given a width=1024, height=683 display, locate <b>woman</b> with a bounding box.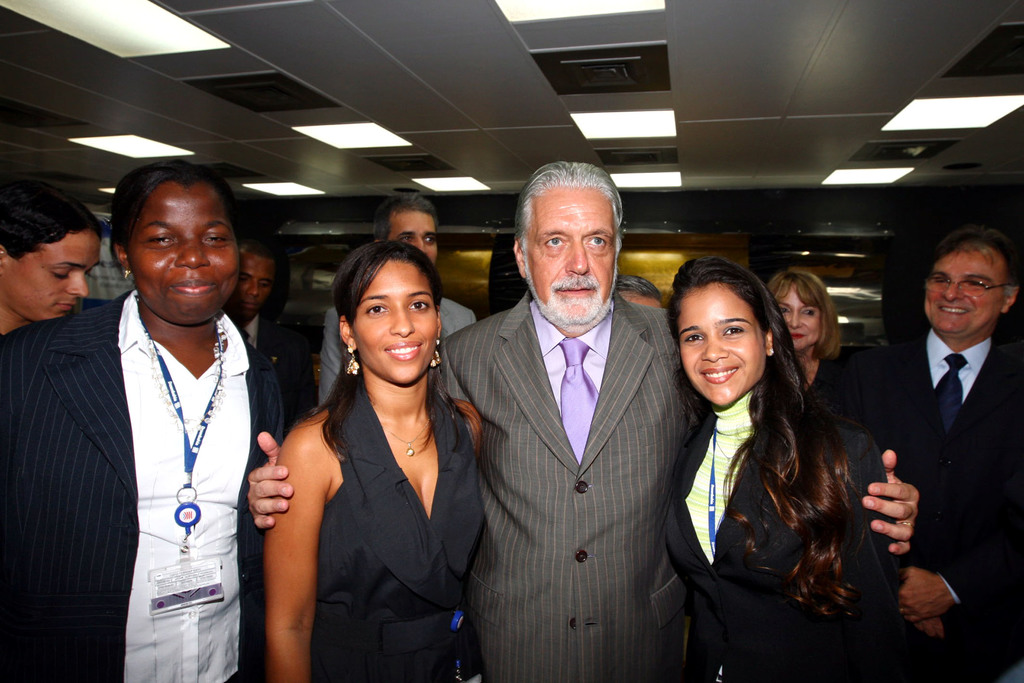
Located: {"left": 771, "top": 263, "right": 856, "bottom": 417}.
